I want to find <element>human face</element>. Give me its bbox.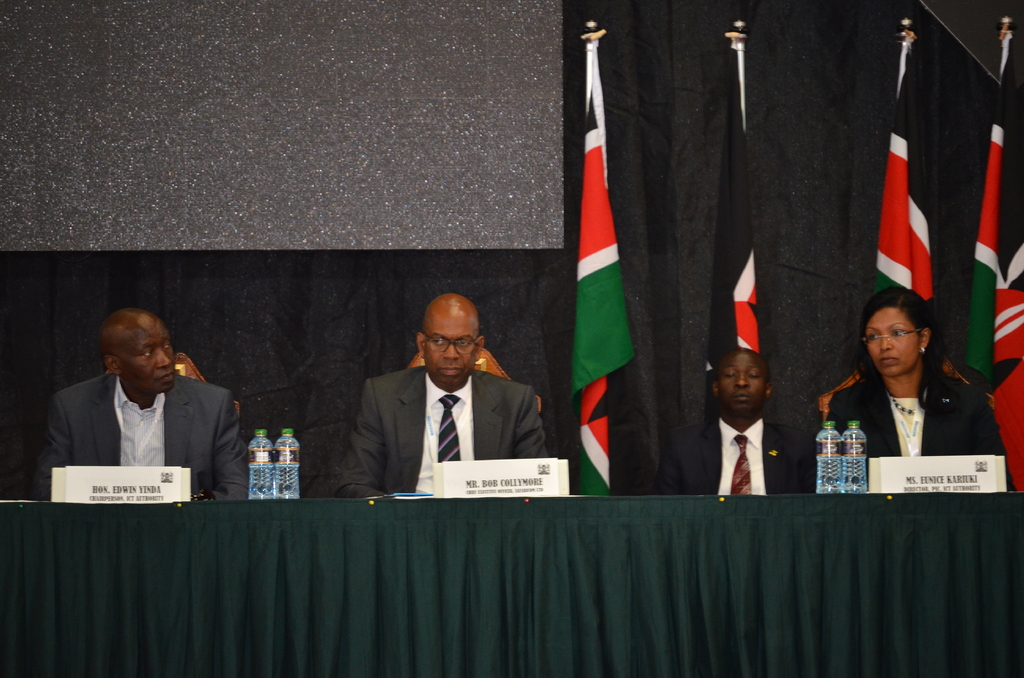
720:358:766:419.
